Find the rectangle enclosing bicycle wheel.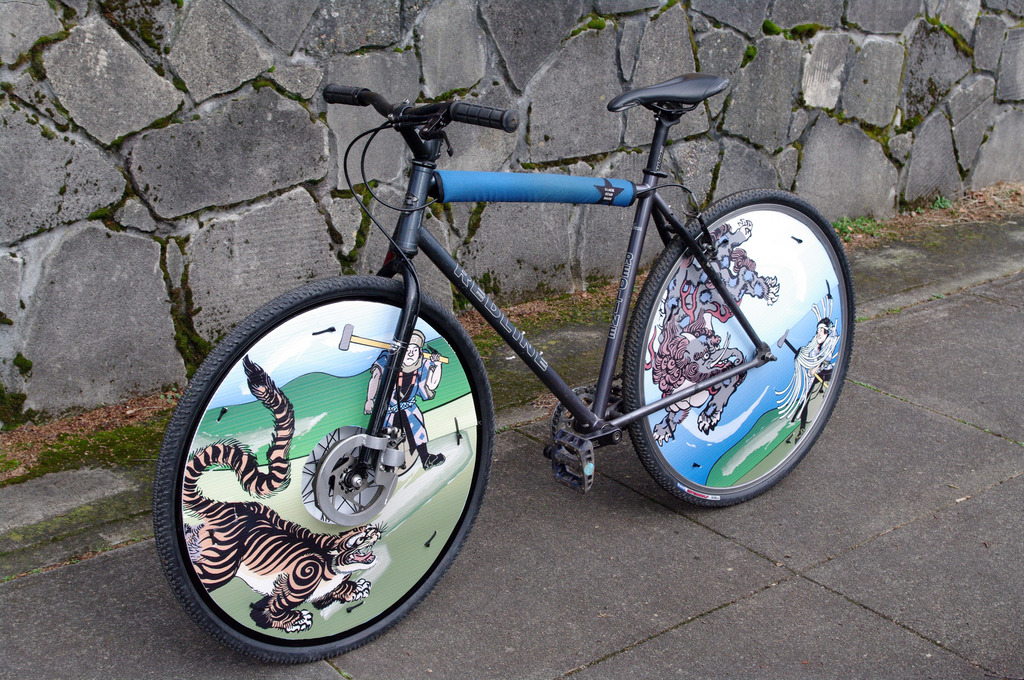
x1=152, y1=279, x2=496, y2=665.
